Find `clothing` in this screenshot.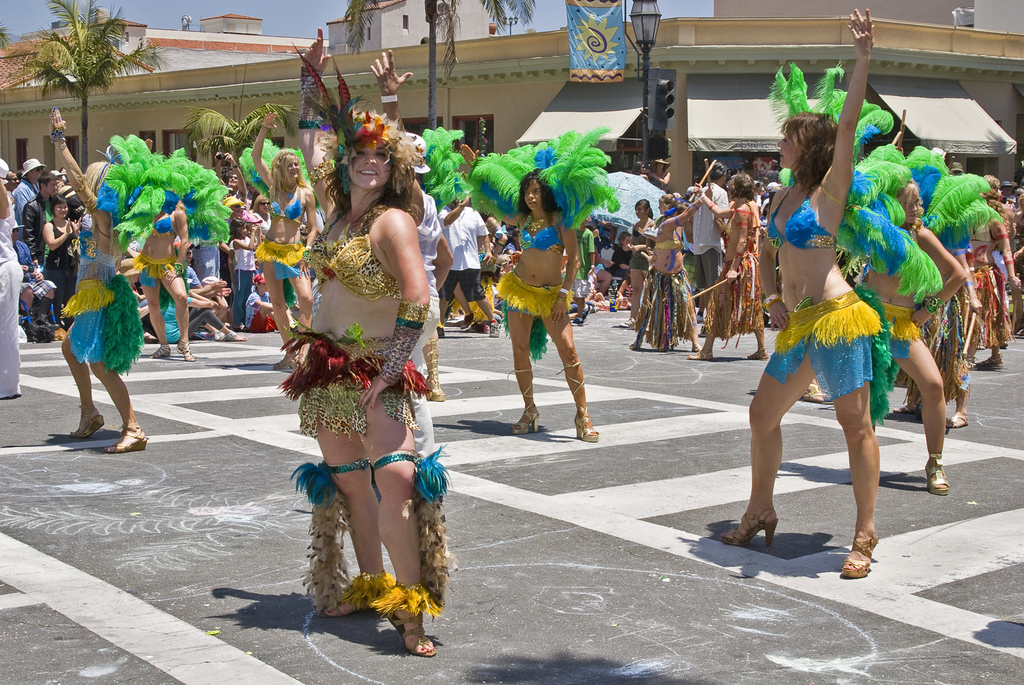
The bounding box for `clothing` is left=880, top=302, right=928, bottom=420.
